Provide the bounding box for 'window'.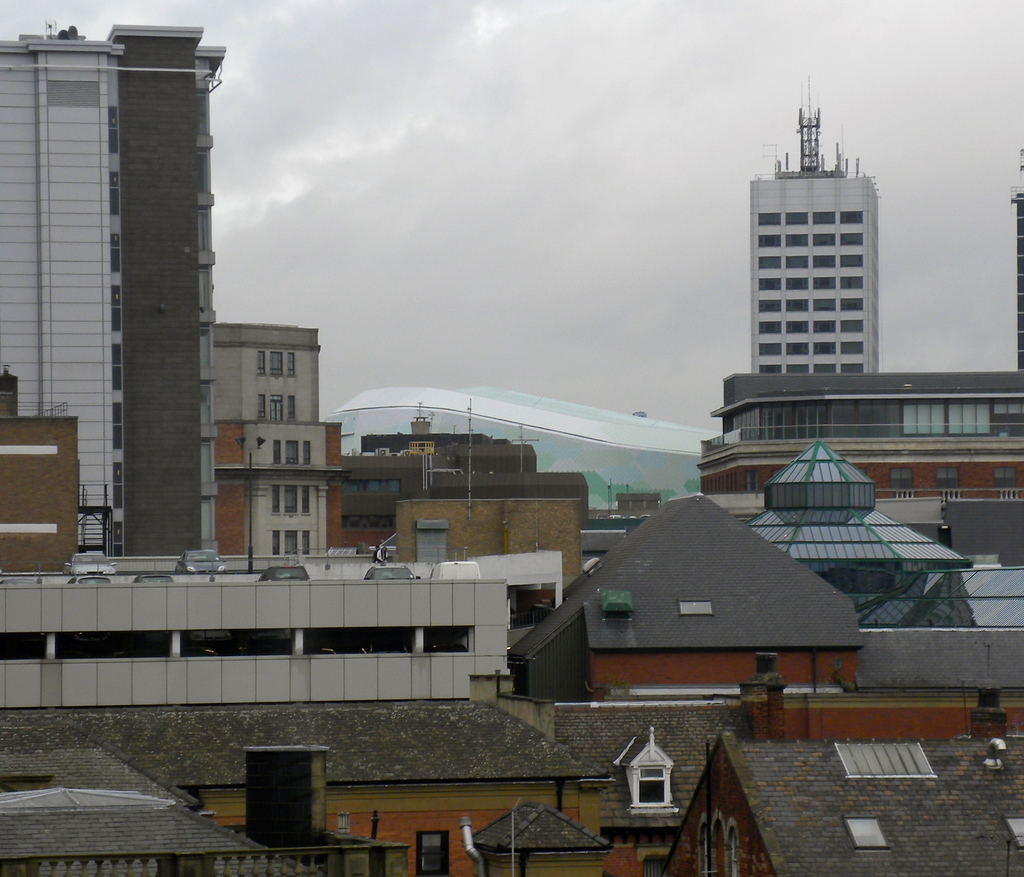
[x1=936, y1=464, x2=962, y2=499].
